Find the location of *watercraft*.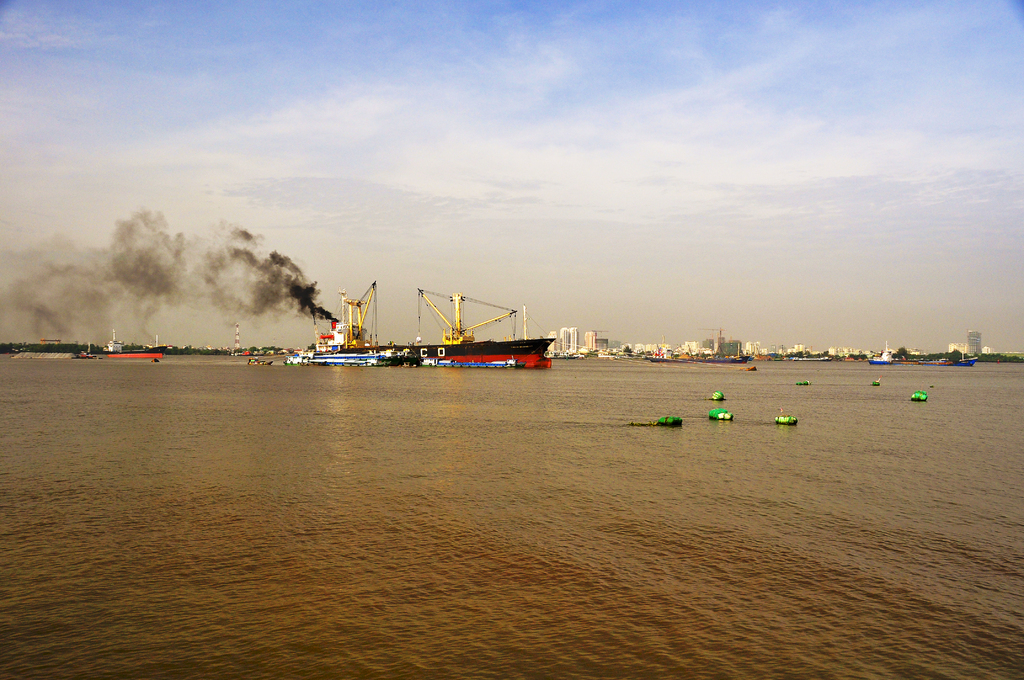
Location: (x1=705, y1=411, x2=734, y2=424).
